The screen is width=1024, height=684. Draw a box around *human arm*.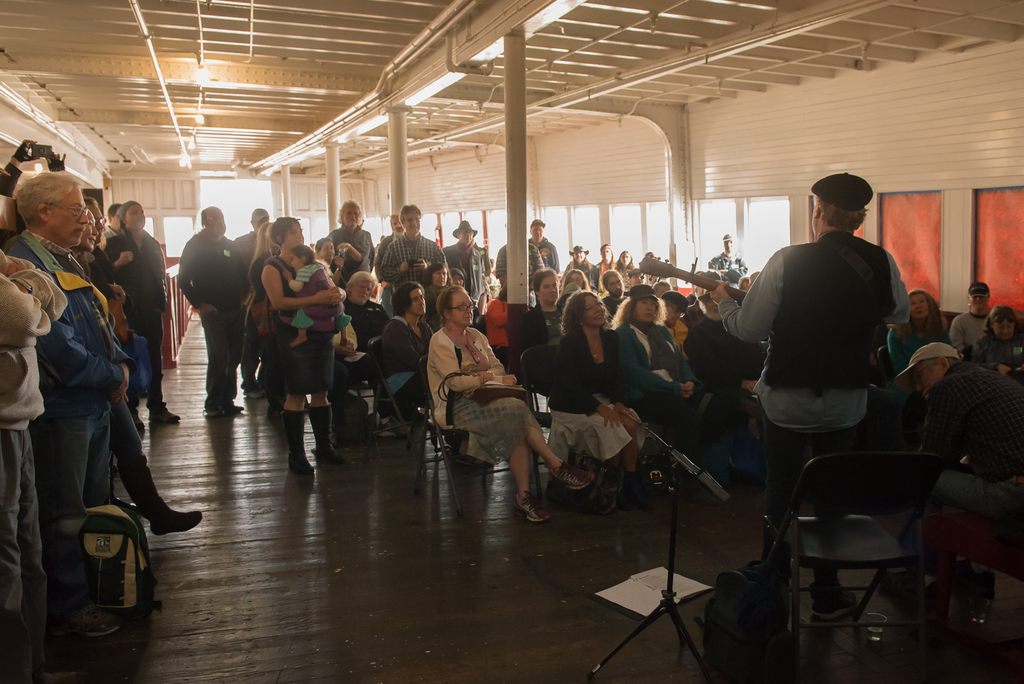
[left=530, top=249, right=538, bottom=269].
